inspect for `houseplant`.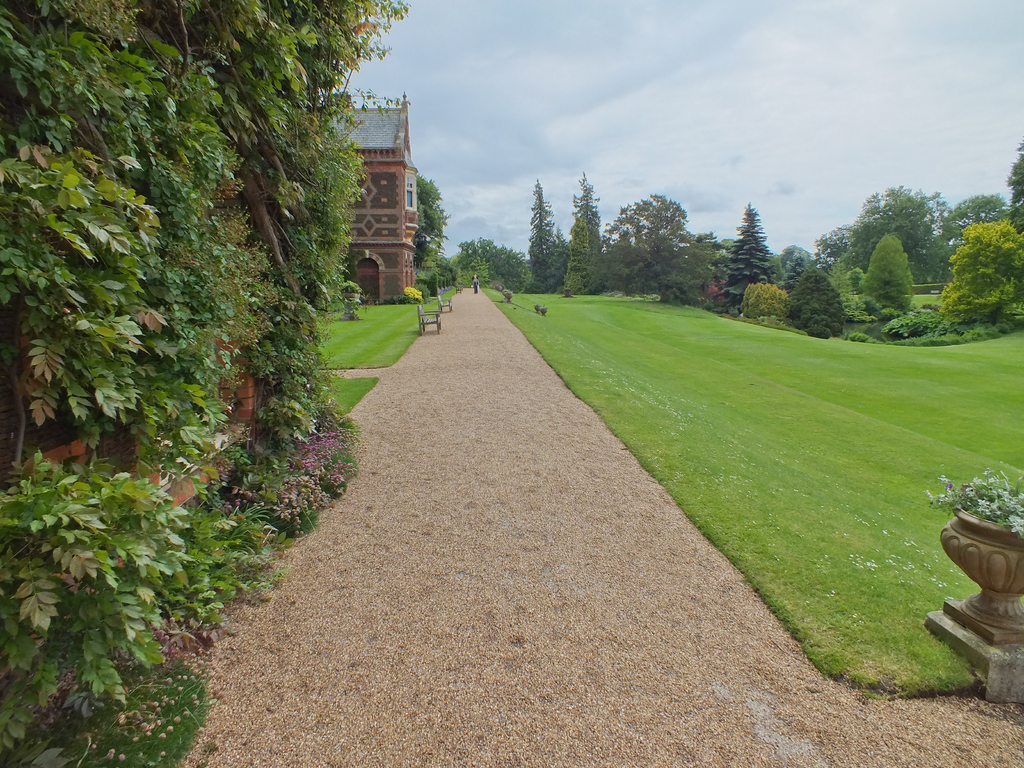
Inspection: Rect(925, 468, 1023, 628).
